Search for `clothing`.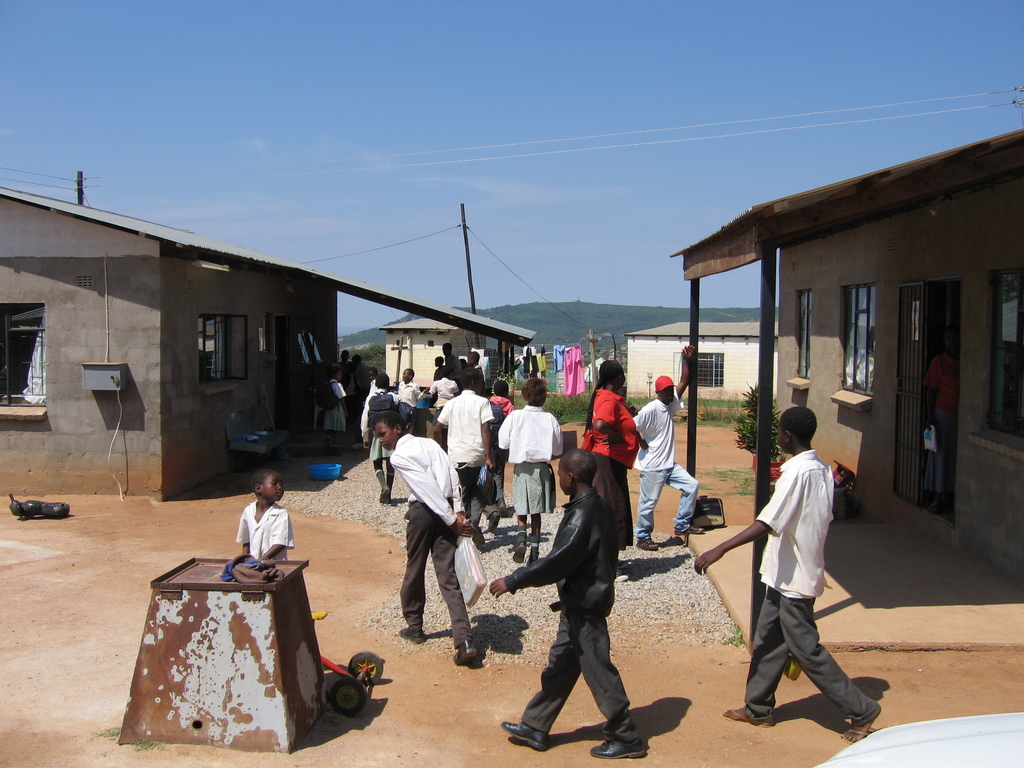
Found at rect(436, 387, 499, 458).
